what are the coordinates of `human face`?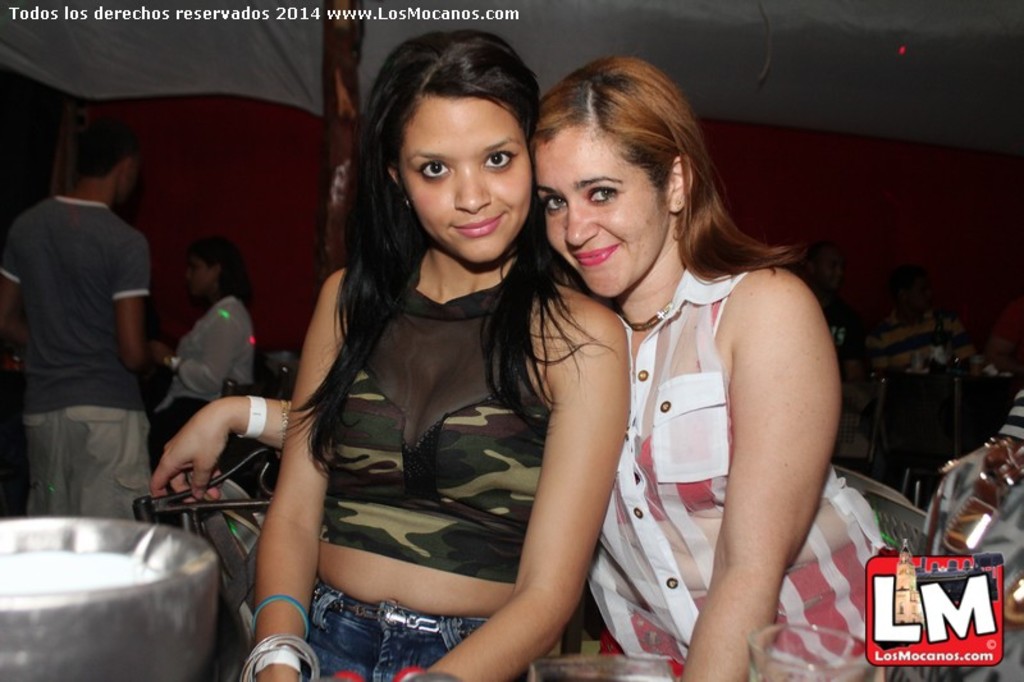
(189, 257, 211, 288).
